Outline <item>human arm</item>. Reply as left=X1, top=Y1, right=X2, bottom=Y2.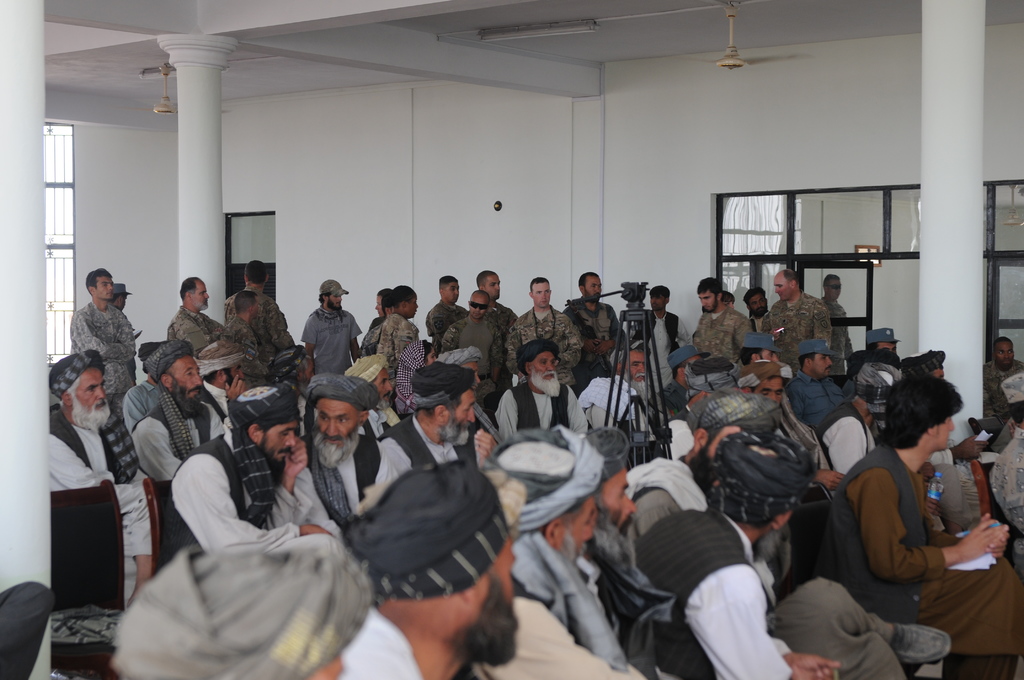
left=65, top=305, right=133, bottom=364.
